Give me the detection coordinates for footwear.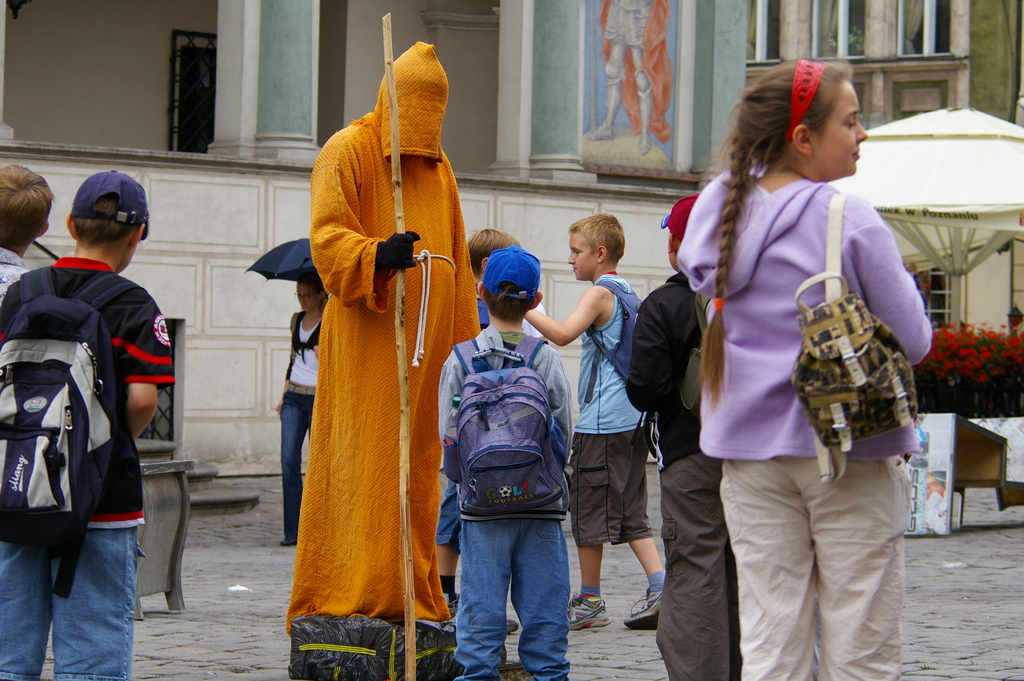
[left=623, top=587, right=663, bottom=630].
